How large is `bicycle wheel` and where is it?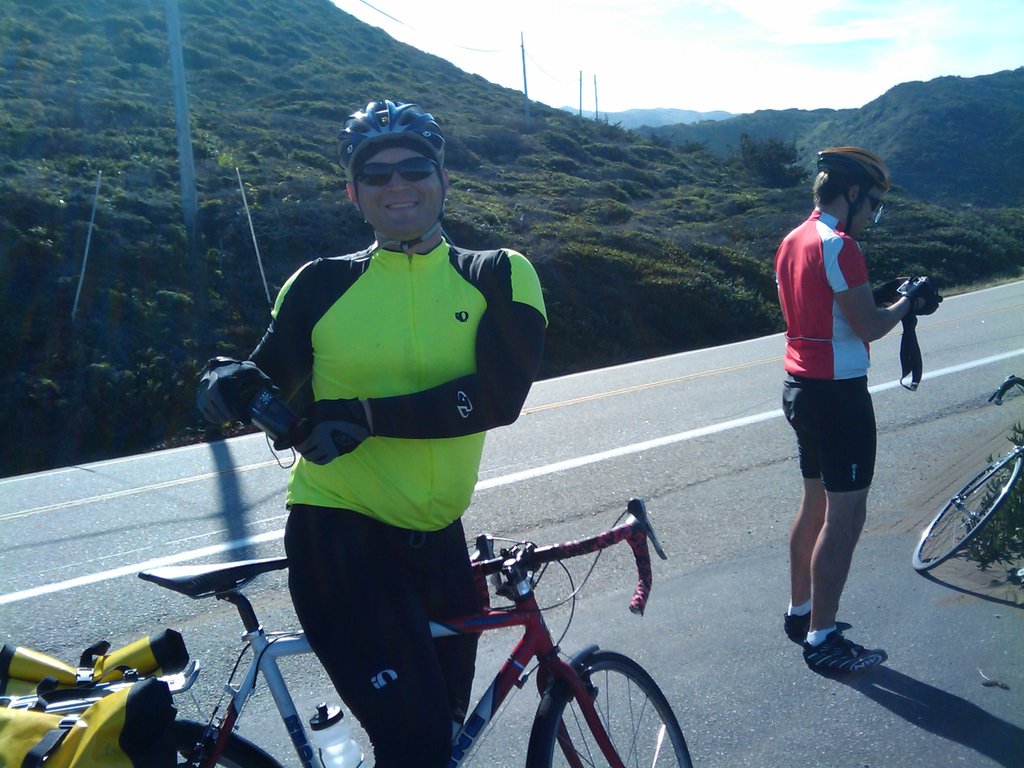
Bounding box: [535,650,690,767].
